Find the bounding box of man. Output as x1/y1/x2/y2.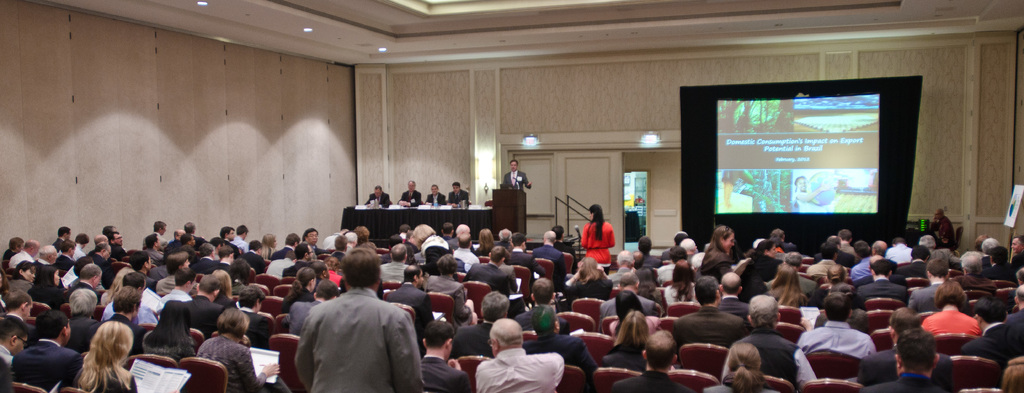
767/229/795/253.
